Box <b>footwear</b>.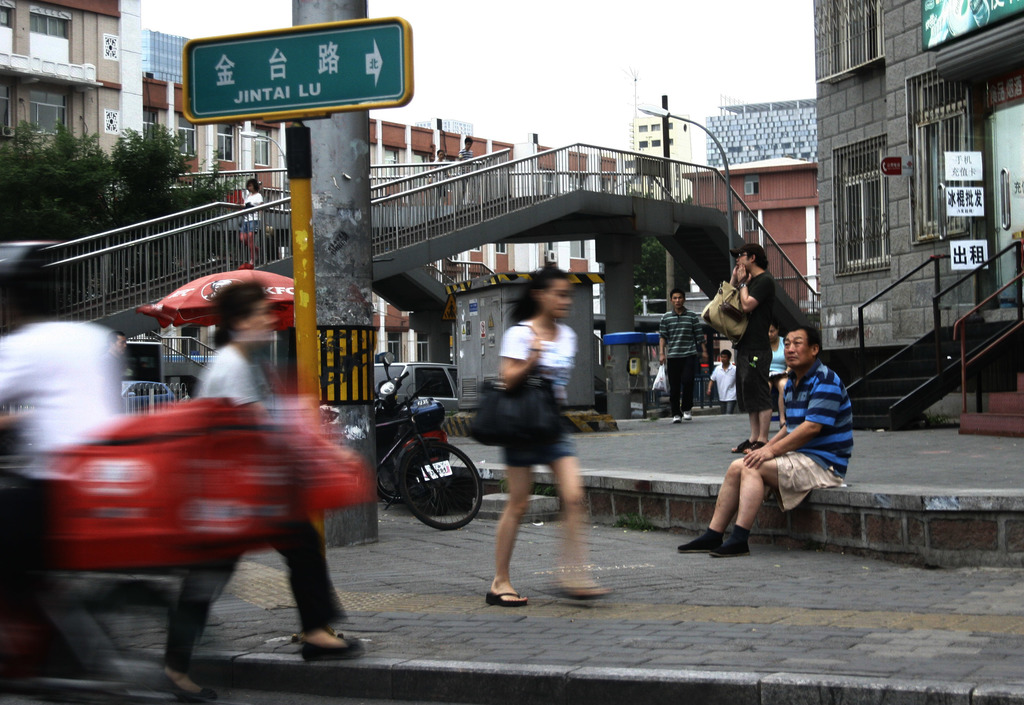
<bbox>151, 671, 222, 704</bbox>.
